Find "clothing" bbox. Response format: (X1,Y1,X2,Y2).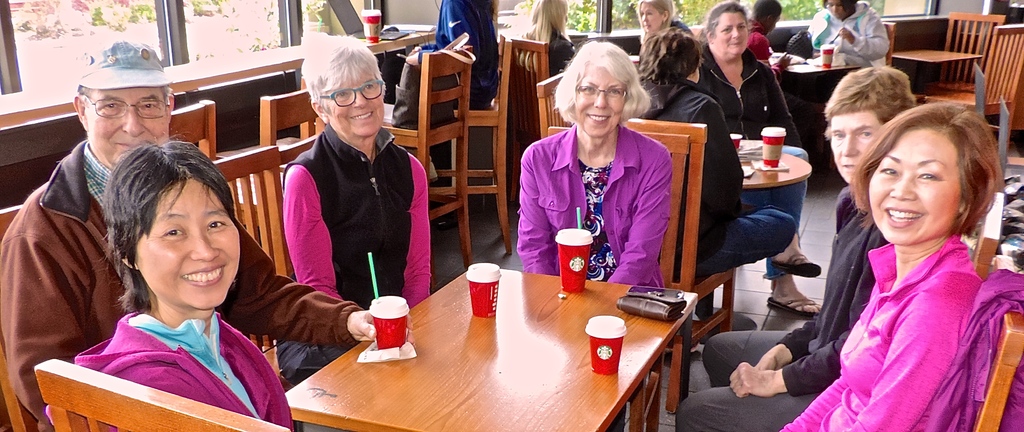
(639,78,799,276).
